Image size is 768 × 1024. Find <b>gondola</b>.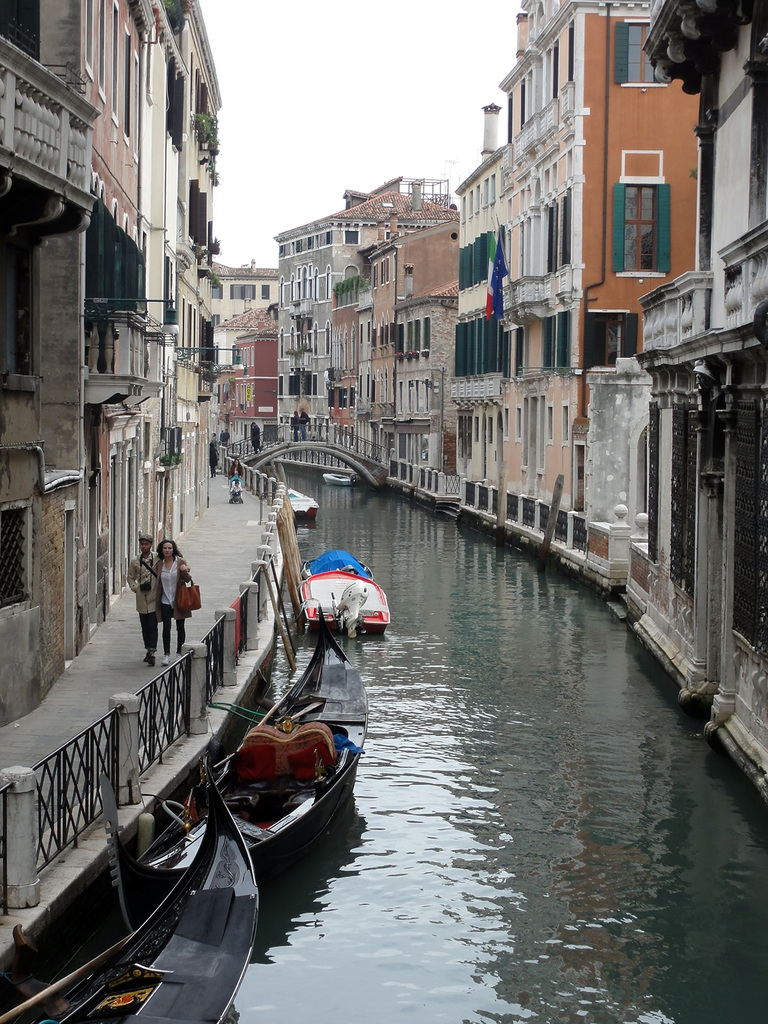
bbox(214, 575, 352, 864).
